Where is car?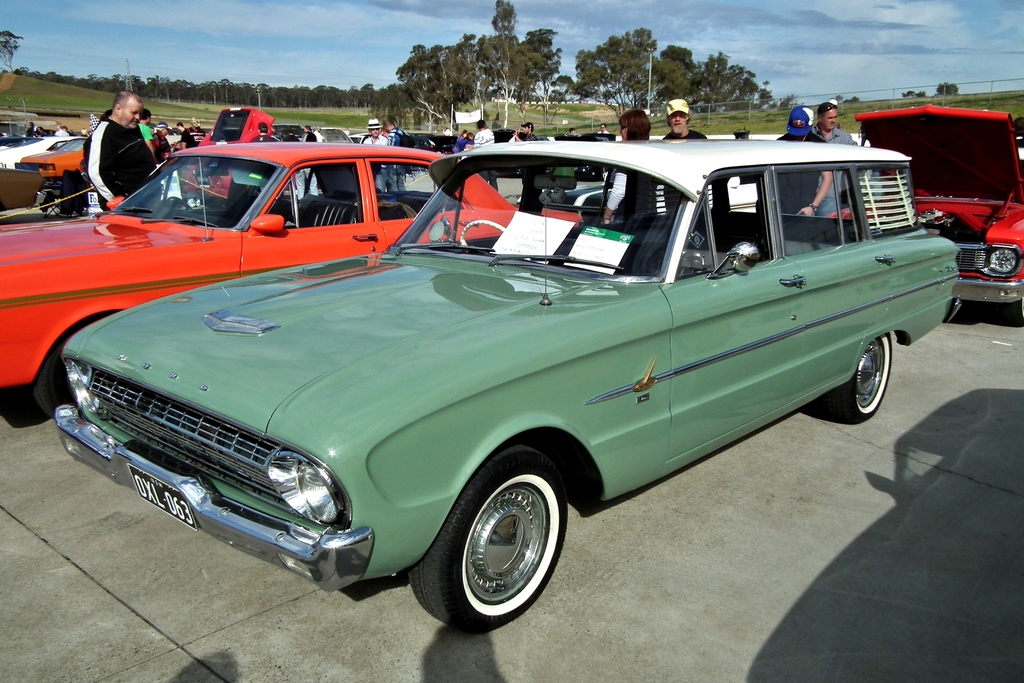
49:131:964:641.
